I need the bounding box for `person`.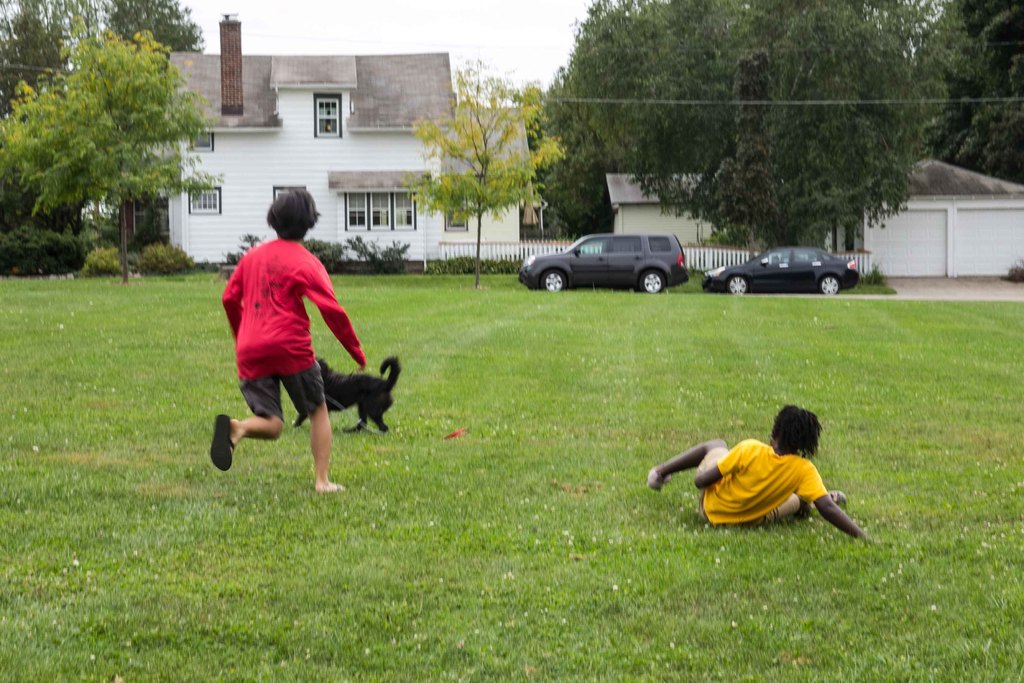
Here it is: l=195, t=185, r=370, b=502.
